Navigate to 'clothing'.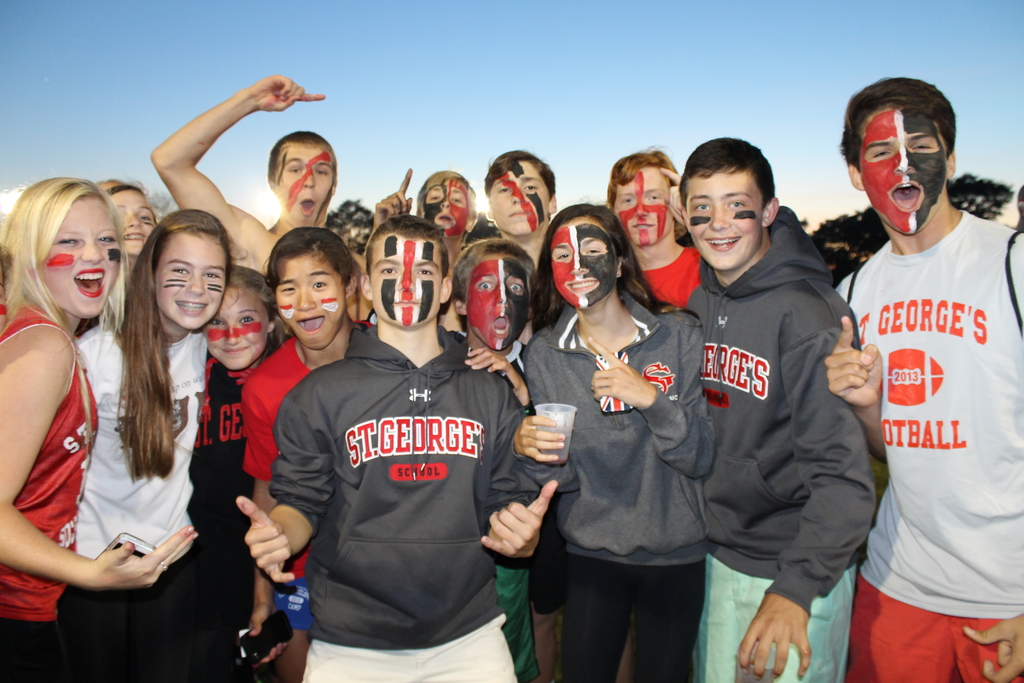
Navigation target: [left=270, top=323, right=553, bottom=682].
